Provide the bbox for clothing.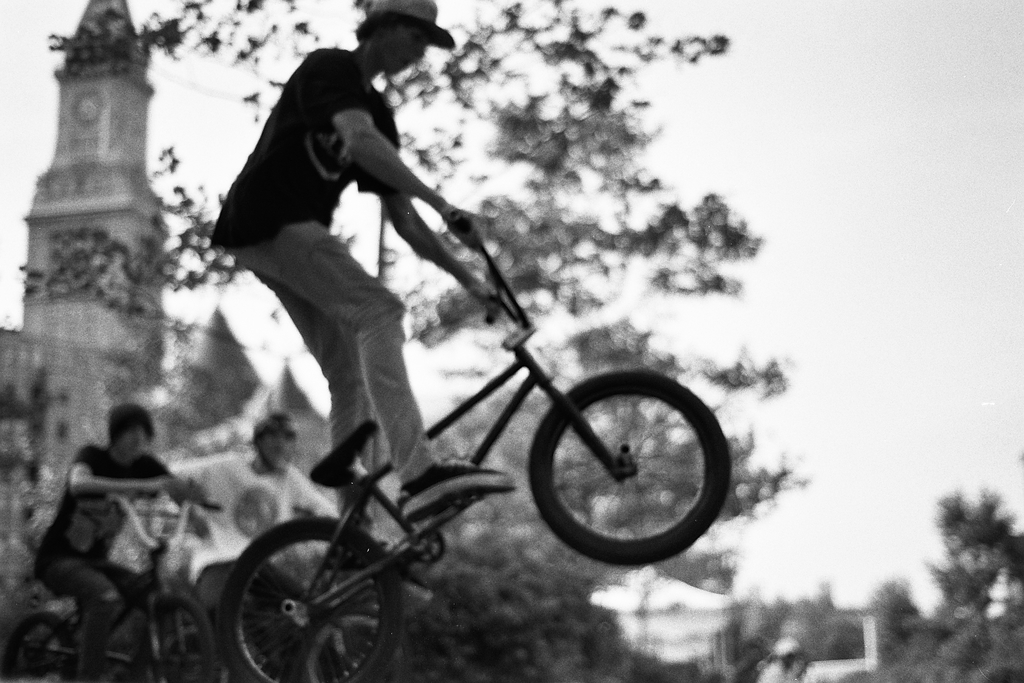
left=203, top=19, right=492, bottom=474.
